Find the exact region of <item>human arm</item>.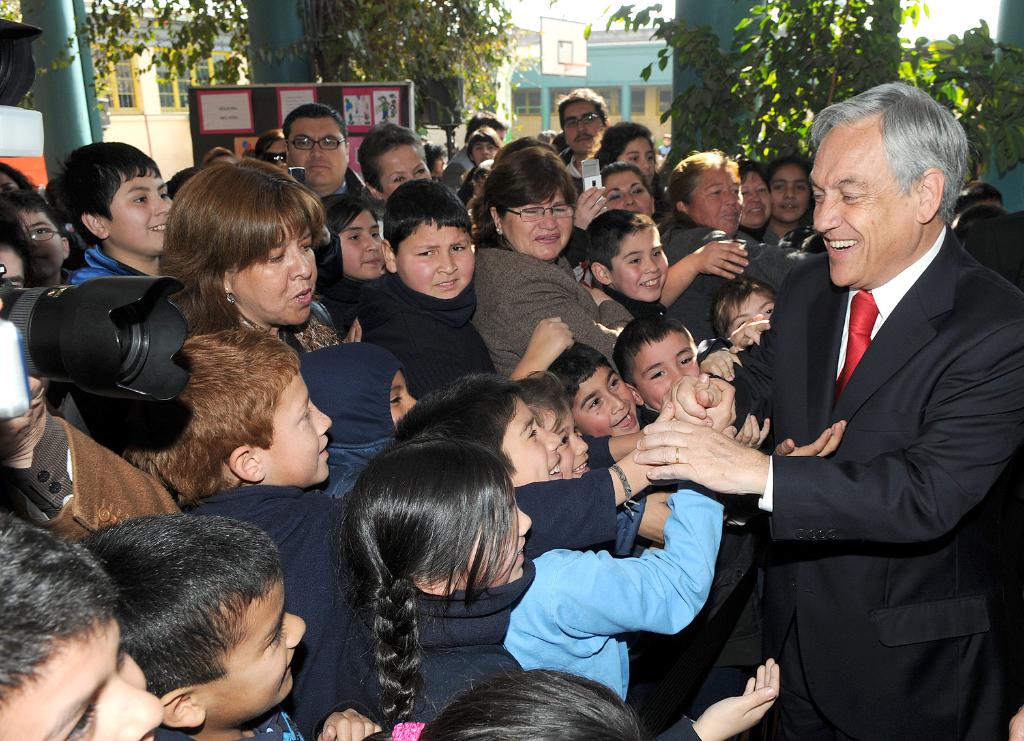
Exact region: BBox(661, 329, 771, 429).
